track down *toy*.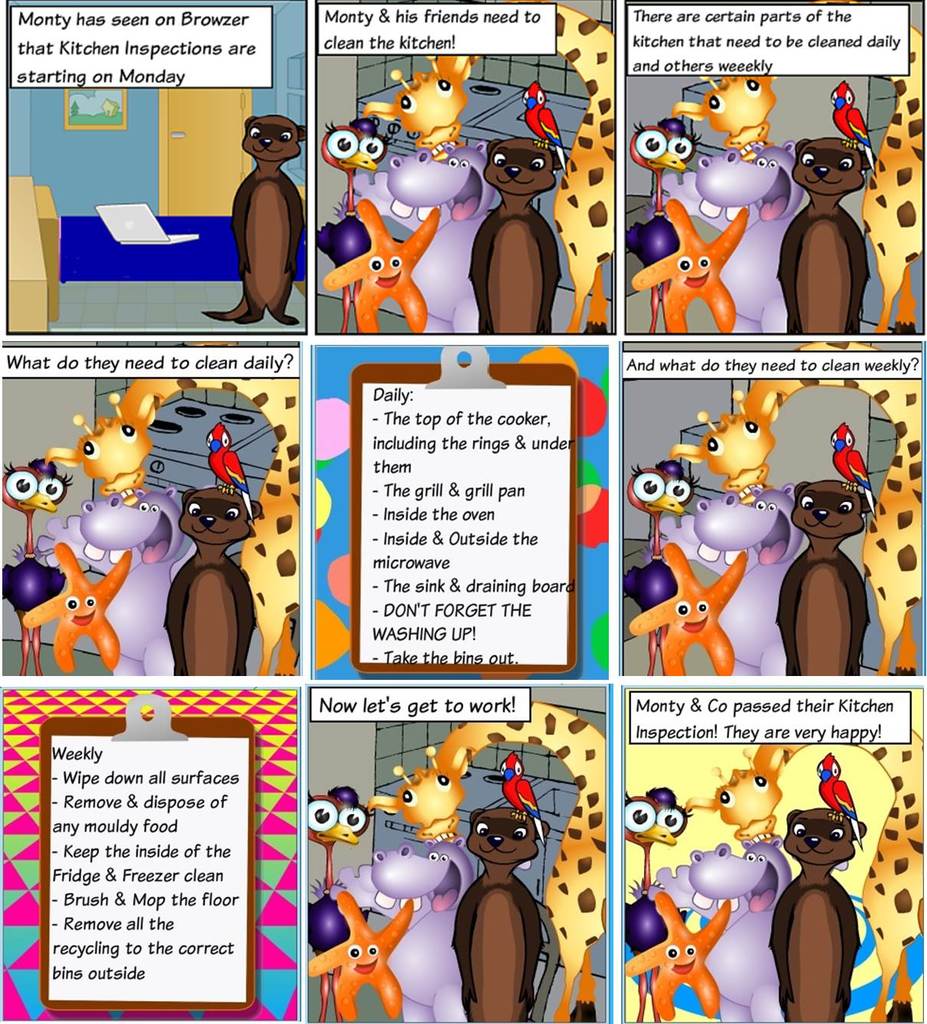
Tracked to BBox(633, 207, 748, 341).
